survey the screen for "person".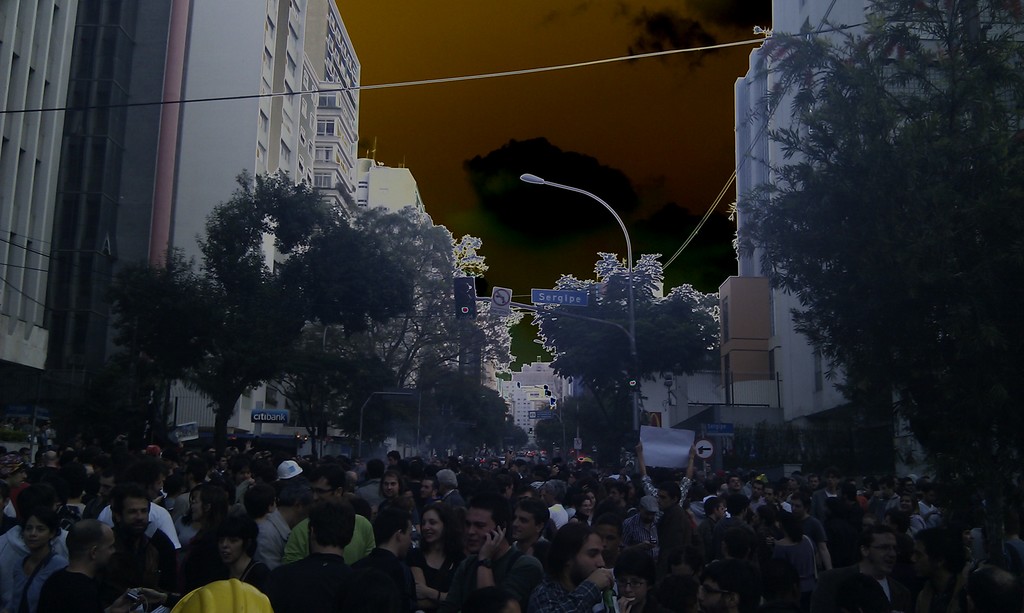
Survey found: [589, 514, 622, 558].
